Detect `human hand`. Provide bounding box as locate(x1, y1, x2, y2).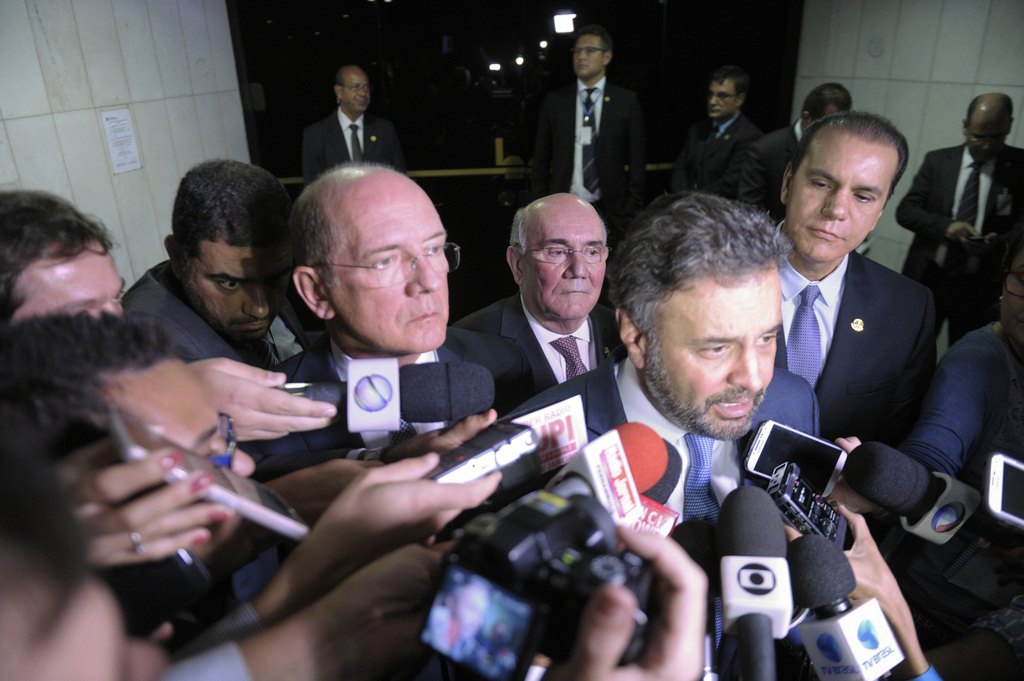
locate(548, 525, 709, 680).
